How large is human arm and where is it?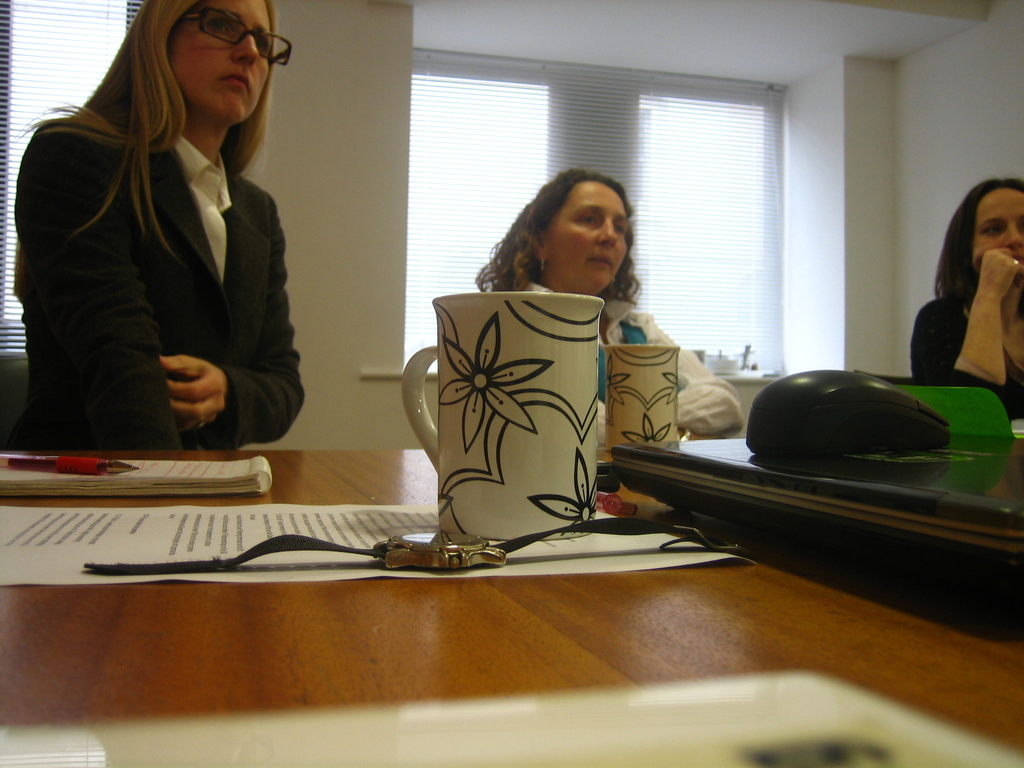
Bounding box: detection(591, 316, 746, 456).
